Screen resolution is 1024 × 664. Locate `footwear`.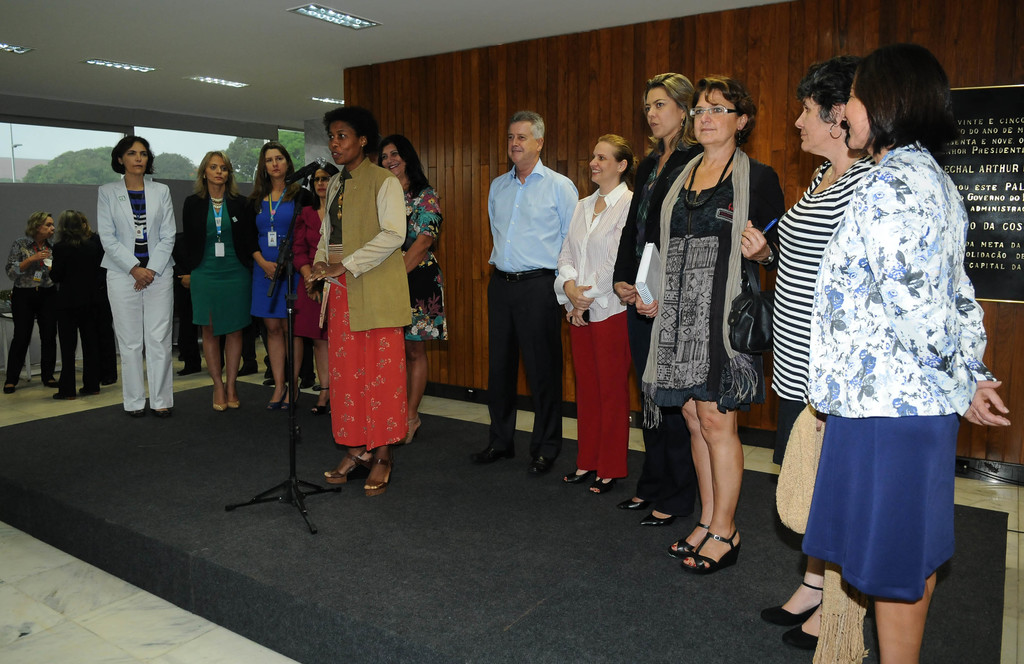
x1=156 y1=408 x2=171 y2=417.
